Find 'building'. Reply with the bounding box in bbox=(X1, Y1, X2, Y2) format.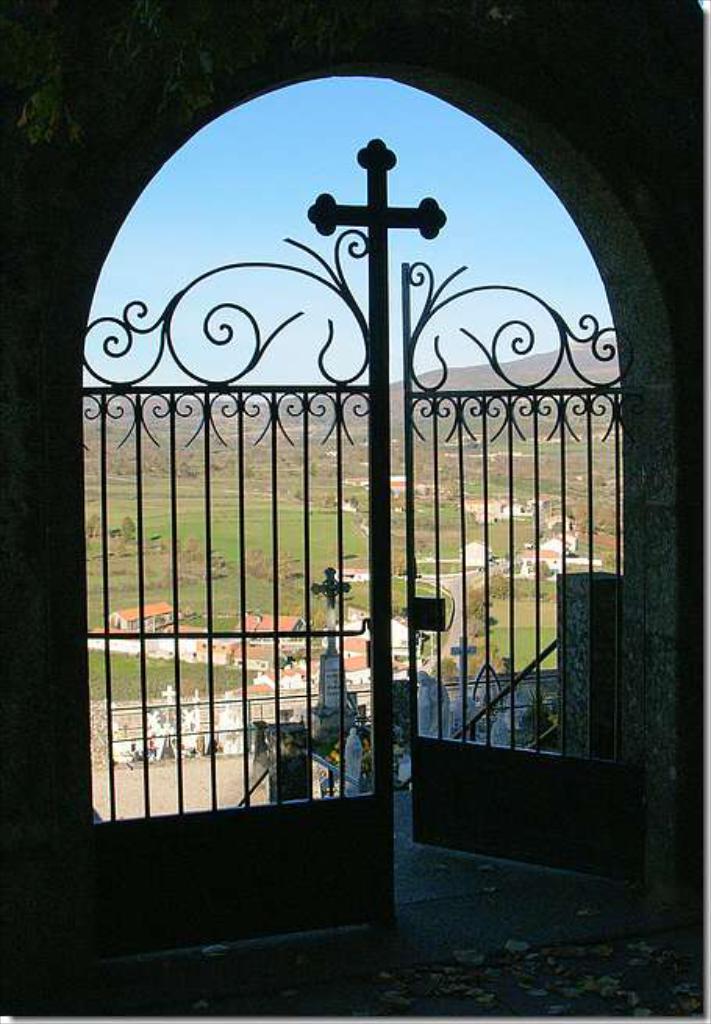
bbox=(456, 539, 491, 564).
